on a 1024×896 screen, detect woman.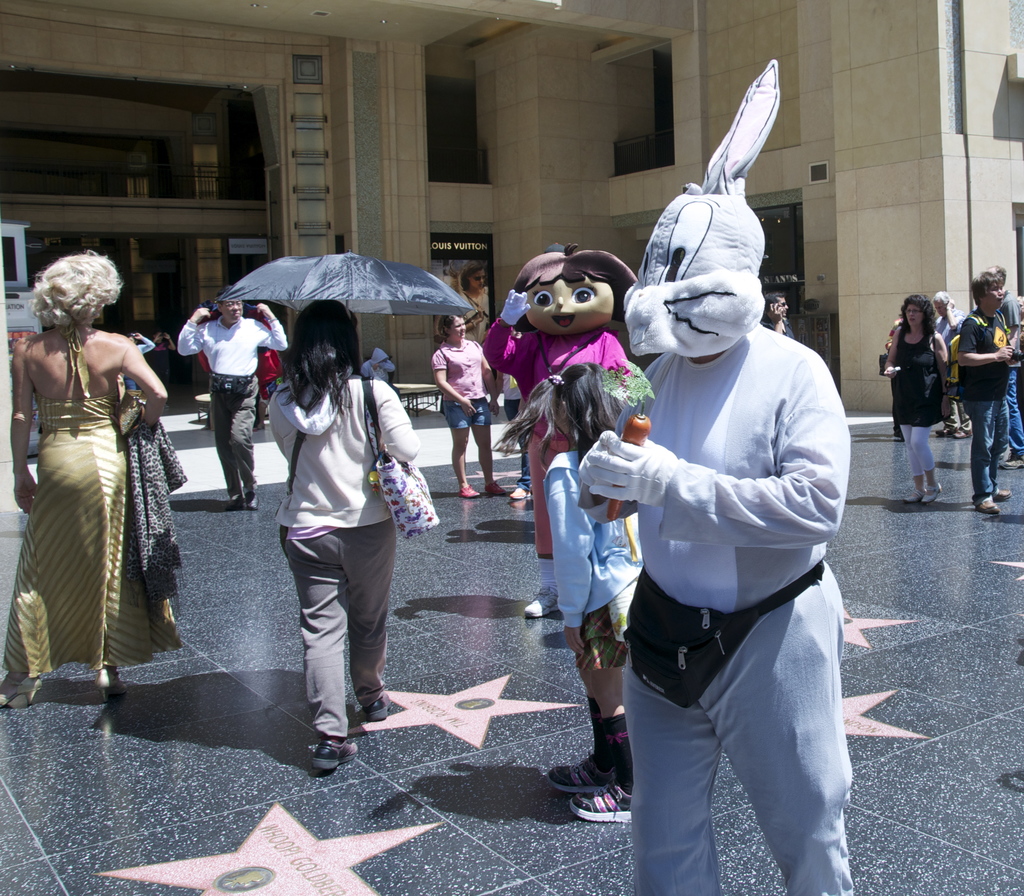
select_region(266, 298, 416, 773).
